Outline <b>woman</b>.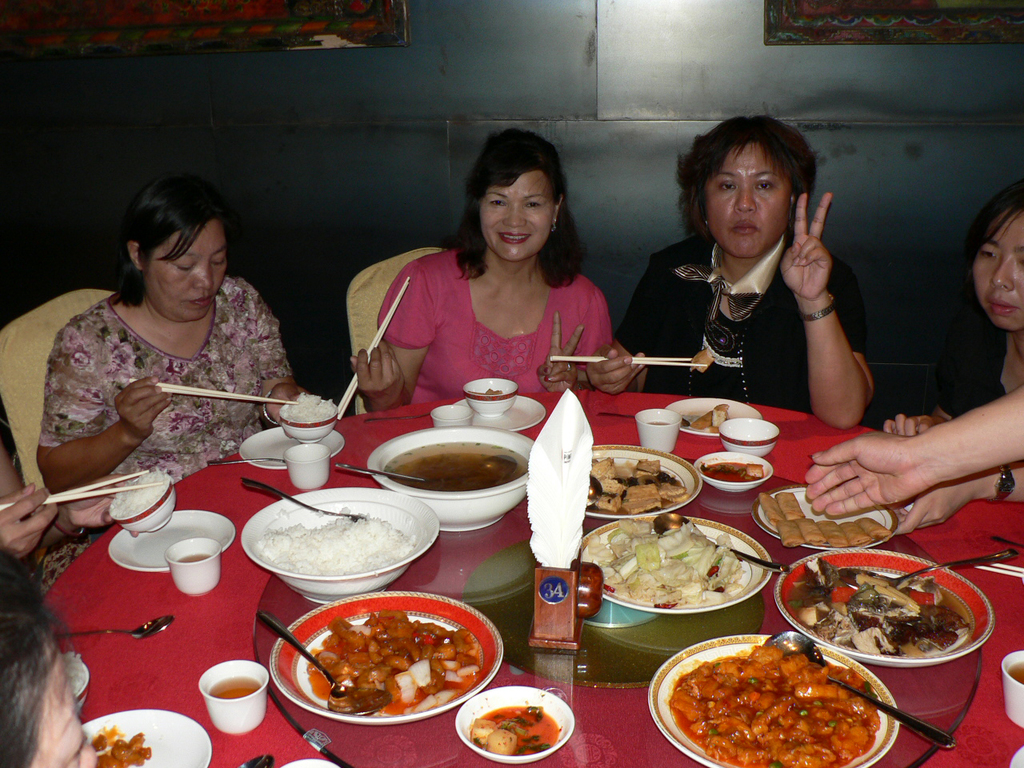
Outline: pyautogui.locateOnScreen(610, 228, 868, 418).
